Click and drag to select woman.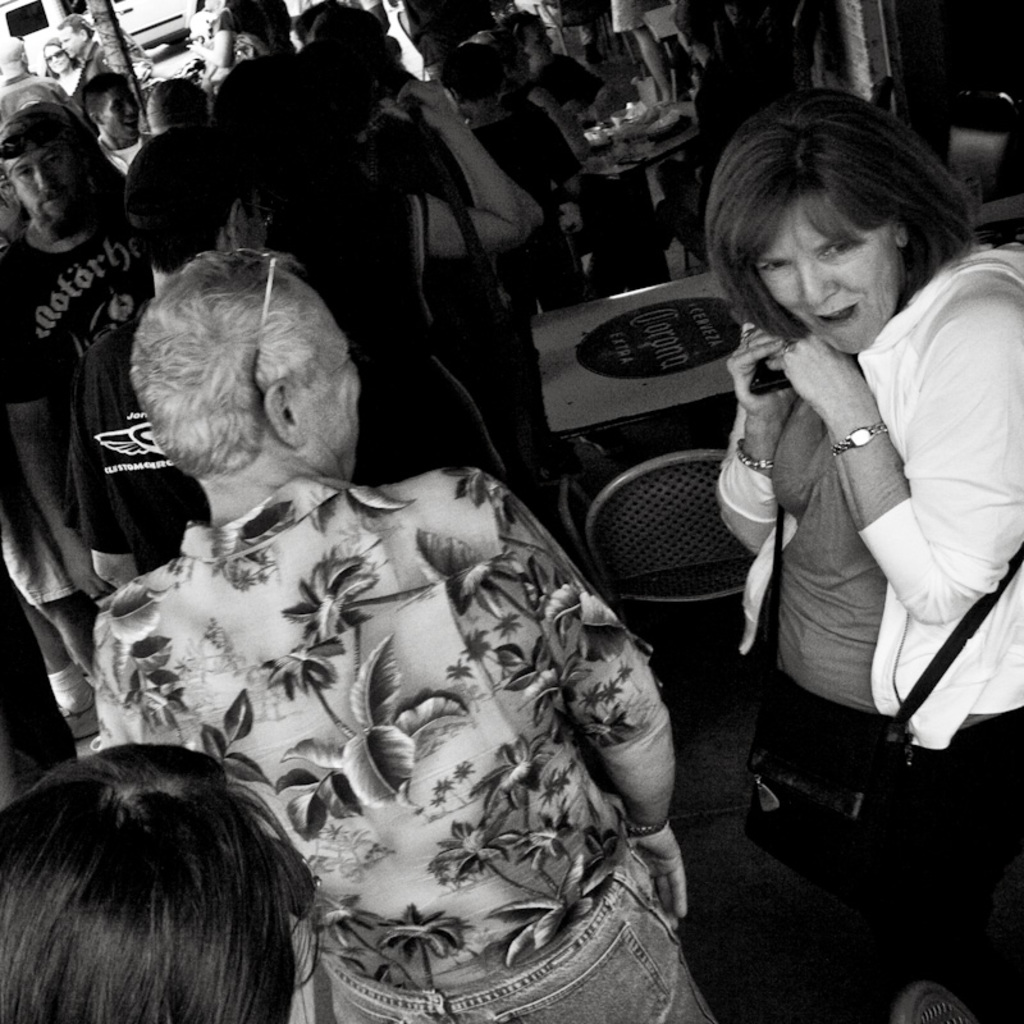
Selection: {"left": 685, "top": 70, "right": 1010, "bottom": 909}.
